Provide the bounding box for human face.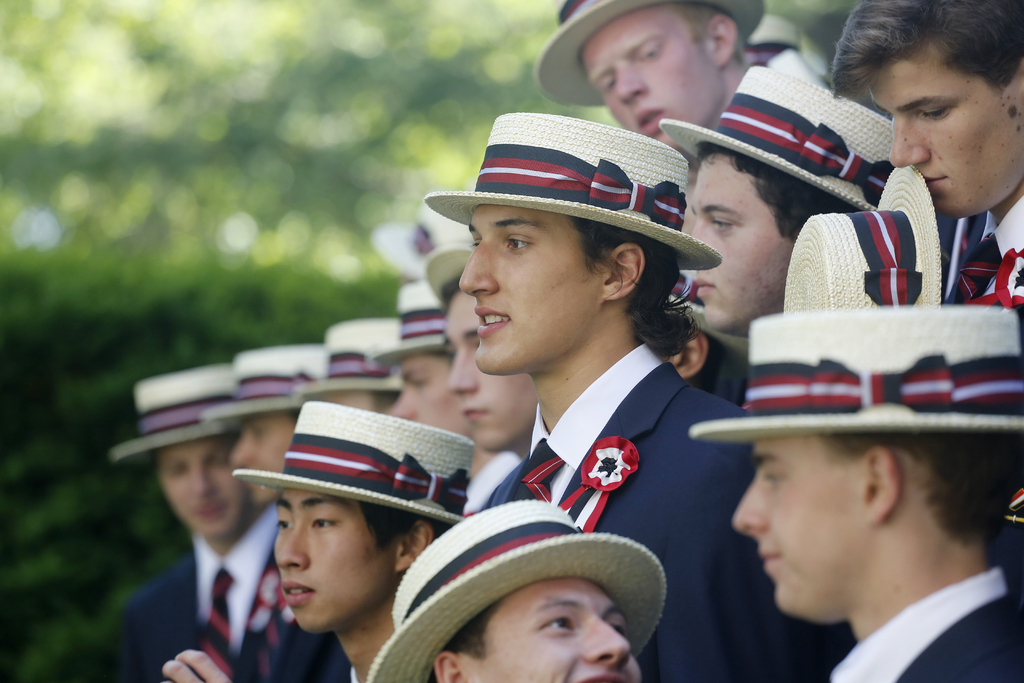
locate(582, 7, 729, 152).
